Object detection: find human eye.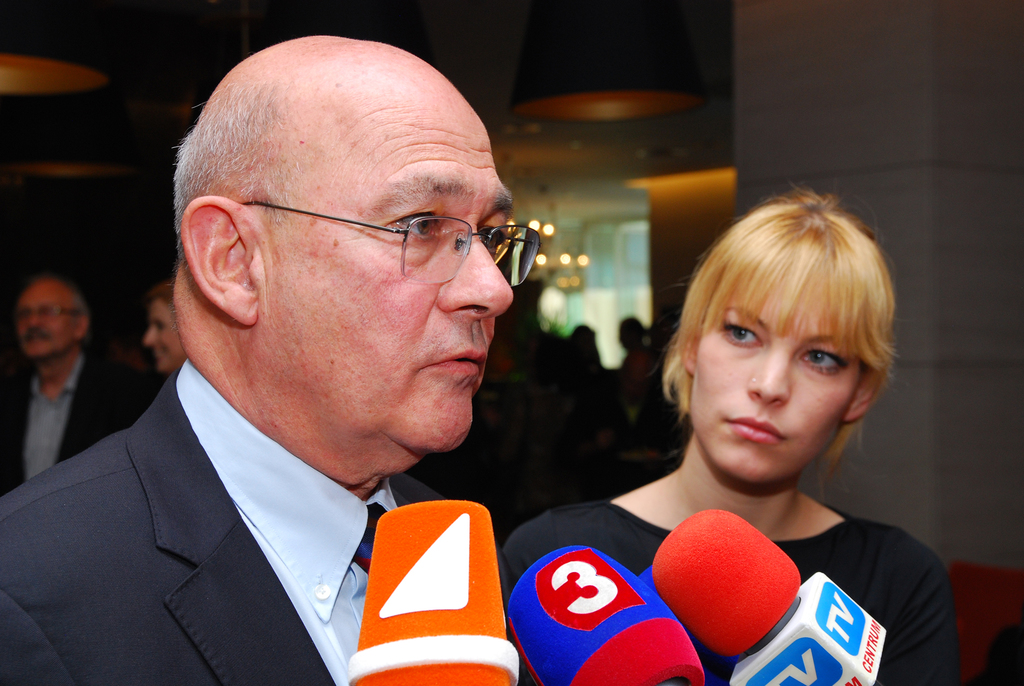
select_region(479, 213, 513, 256).
